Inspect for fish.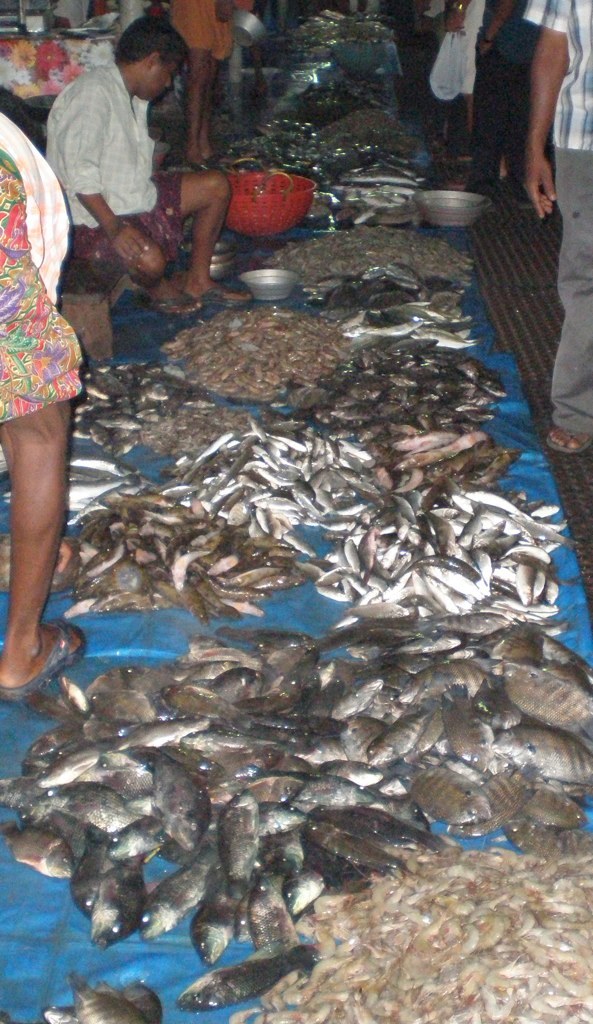
Inspection: (30,987,172,1023).
